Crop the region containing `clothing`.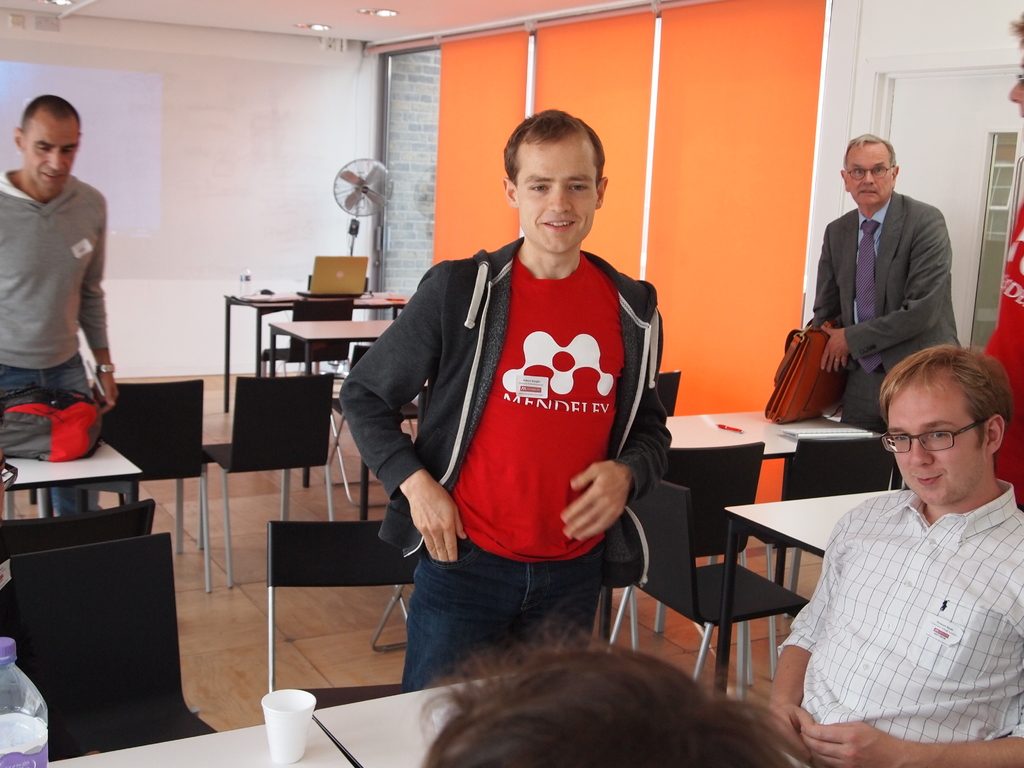
Crop region: (809, 192, 962, 419).
